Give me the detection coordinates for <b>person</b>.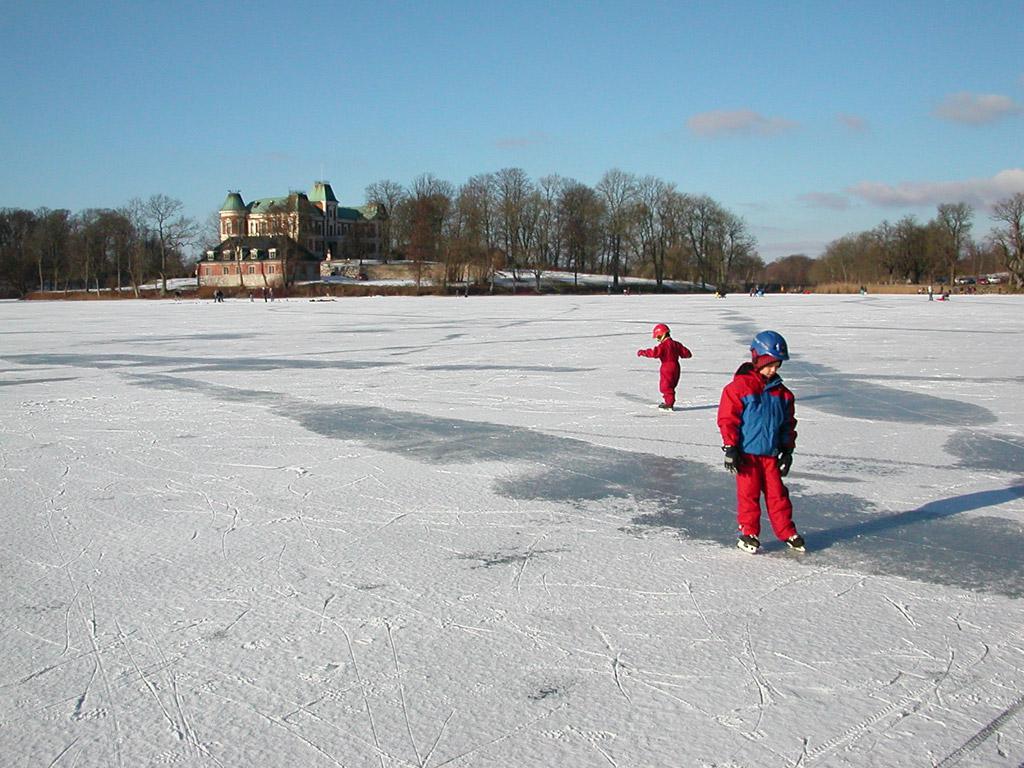
<bbox>860, 283, 868, 296</bbox>.
